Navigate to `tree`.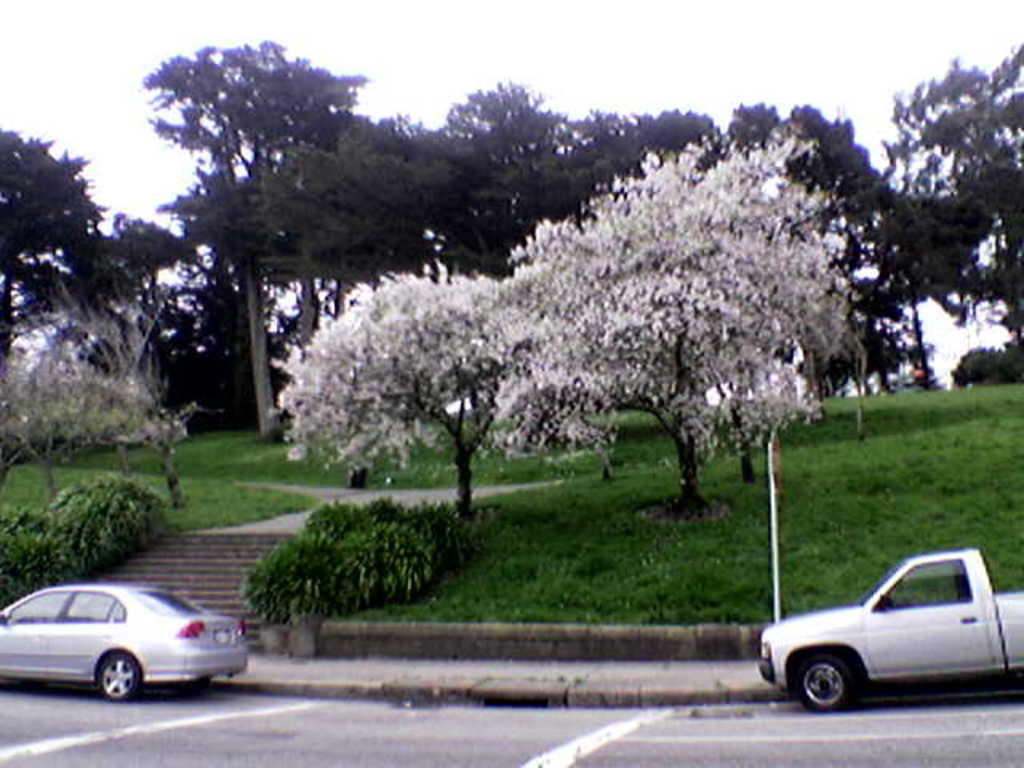
Navigation target: 291:117:445:290.
